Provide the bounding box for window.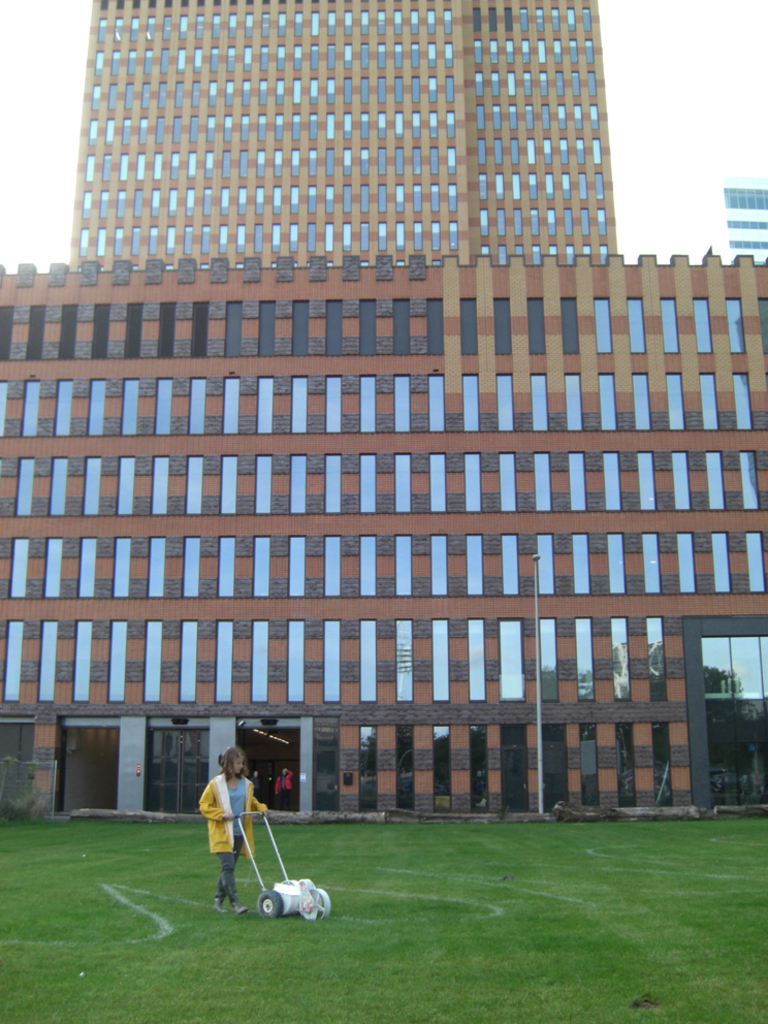
<bbox>392, 376, 411, 434</bbox>.
